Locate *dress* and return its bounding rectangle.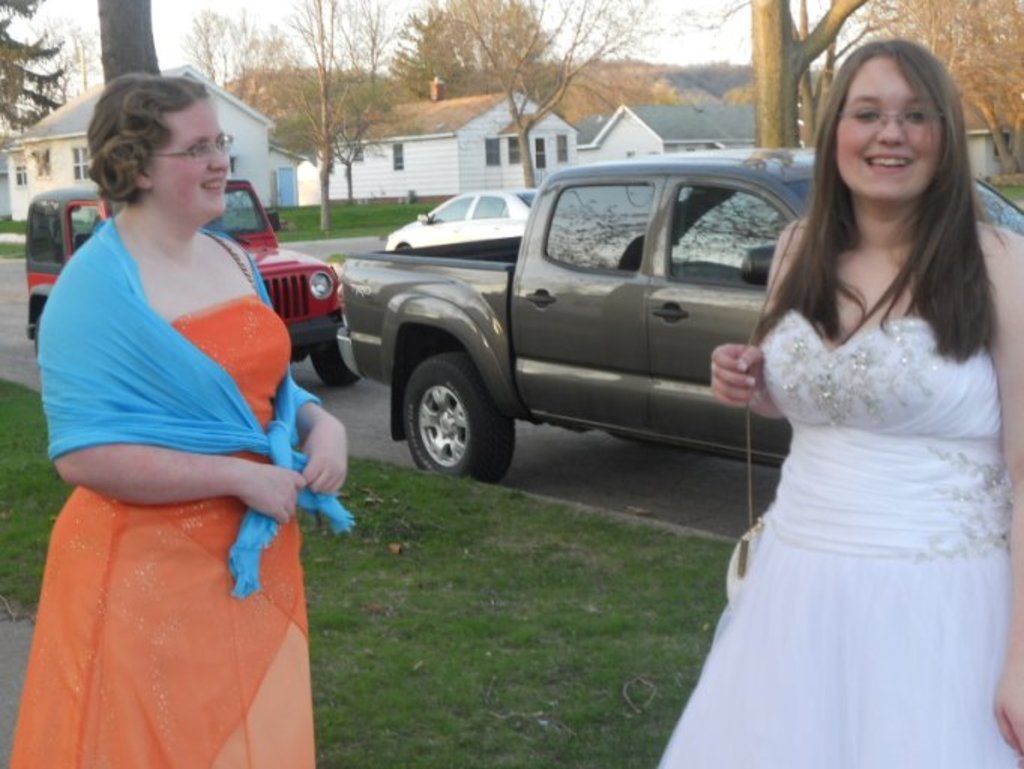
l=656, t=306, r=1022, b=767.
